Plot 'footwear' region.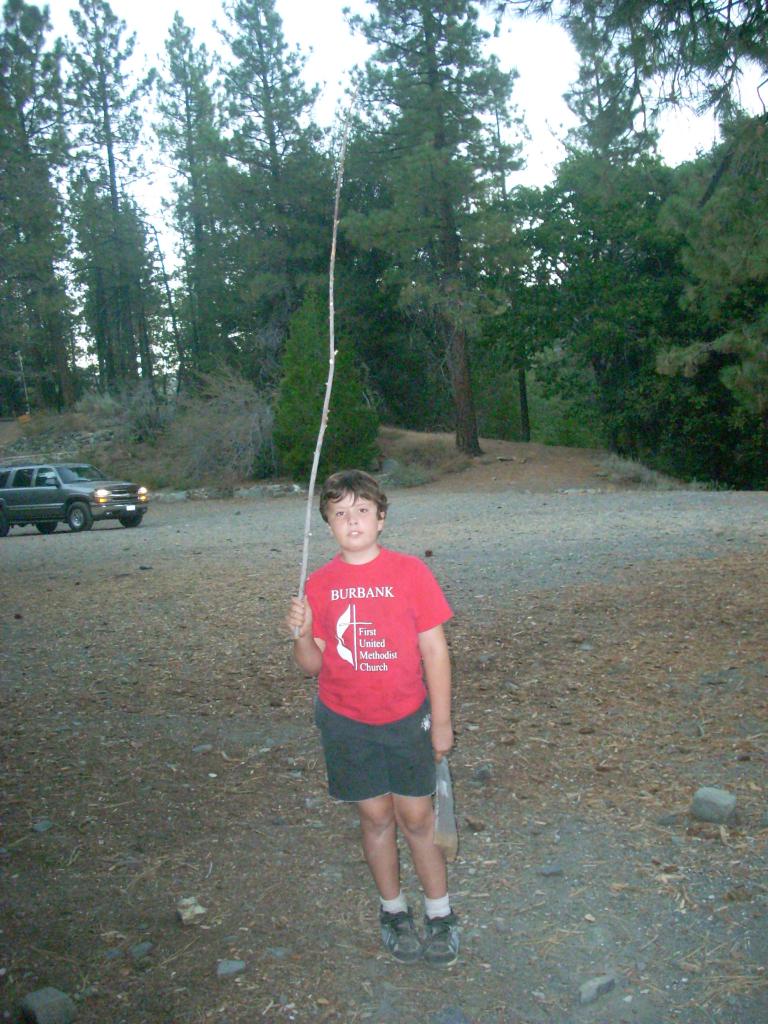
Plotted at crop(364, 884, 461, 953).
